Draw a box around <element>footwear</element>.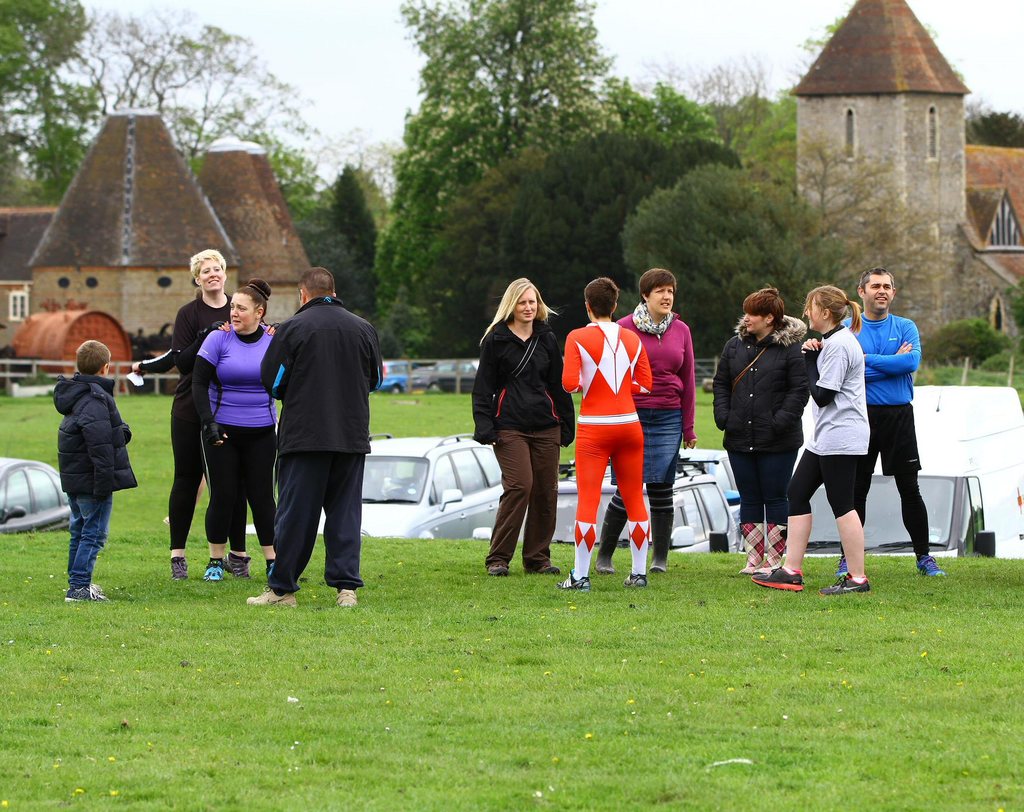
x1=624, y1=571, x2=649, y2=587.
